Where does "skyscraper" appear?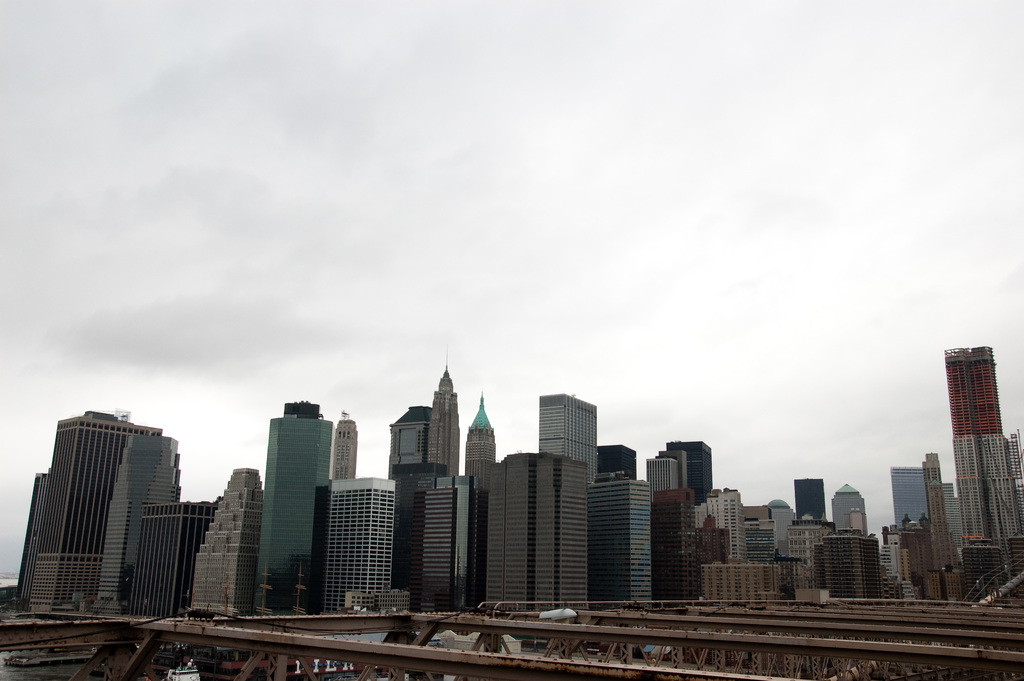
Appears at rect(556, 459, 607, 610).
